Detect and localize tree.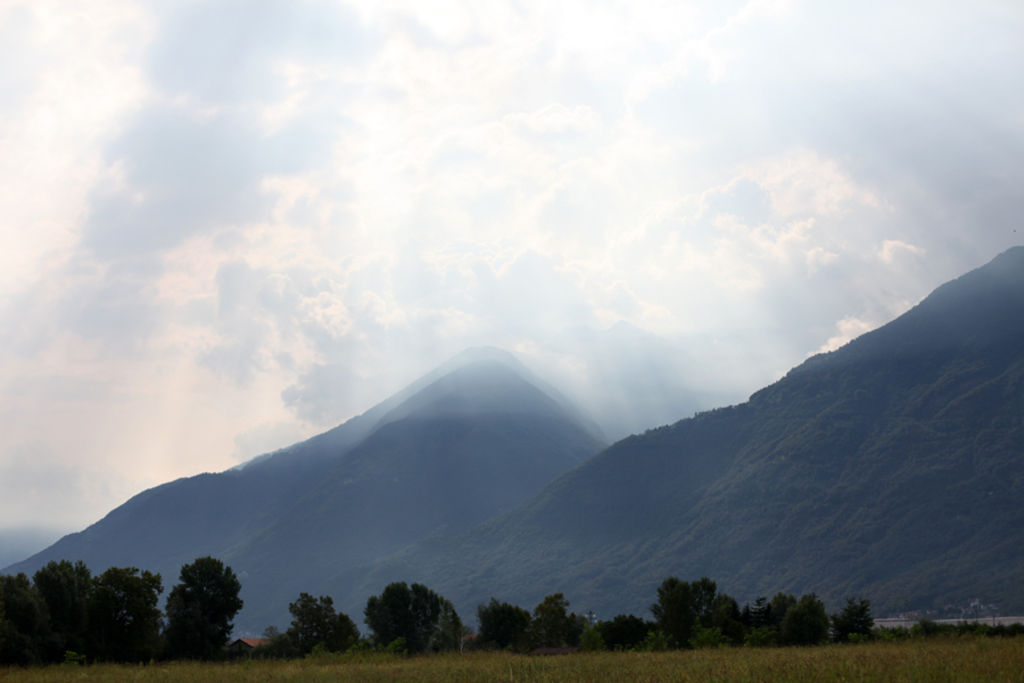
Localized at <box>750,576,834,652</box>.
